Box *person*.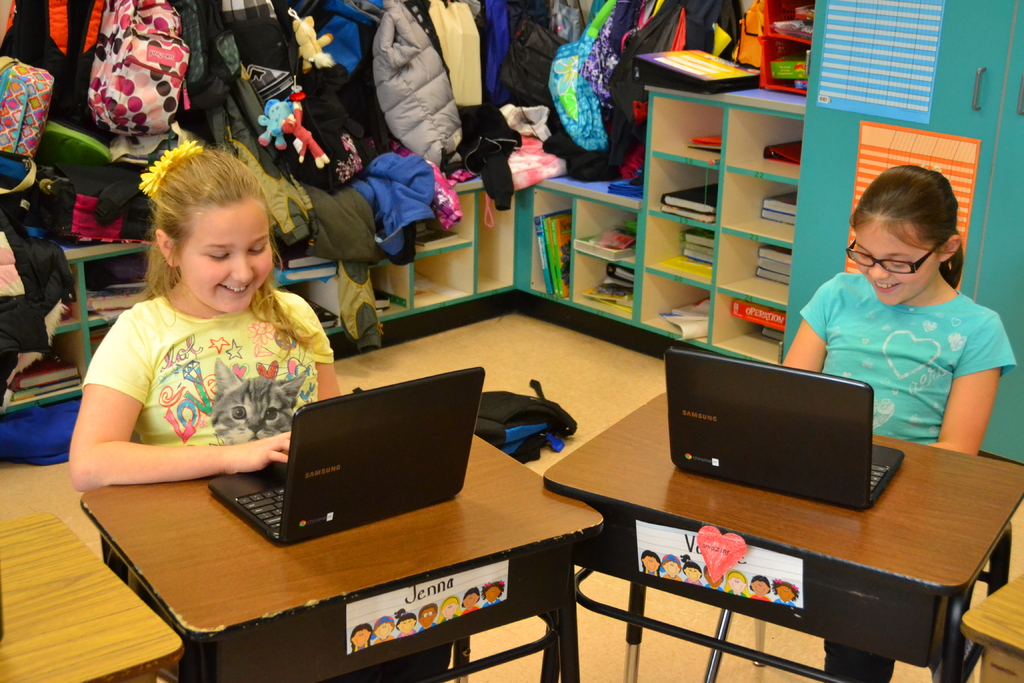
67, 142, 346, 491.
